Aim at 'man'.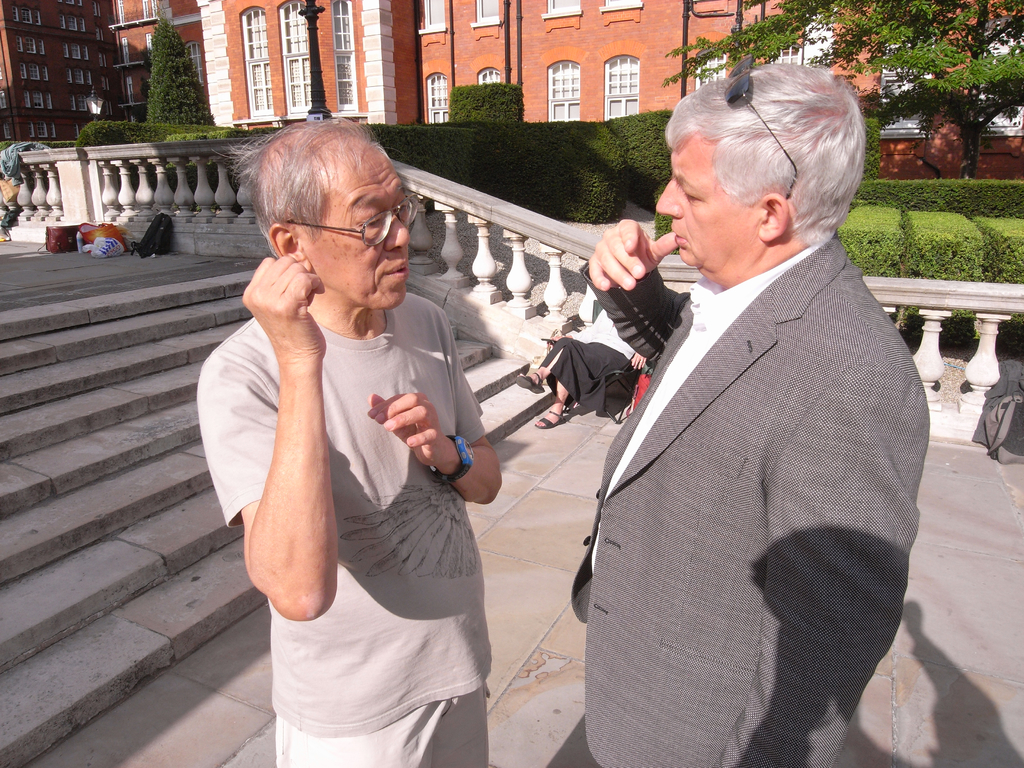
Aimed at detection(580, 74, 918, 767).
